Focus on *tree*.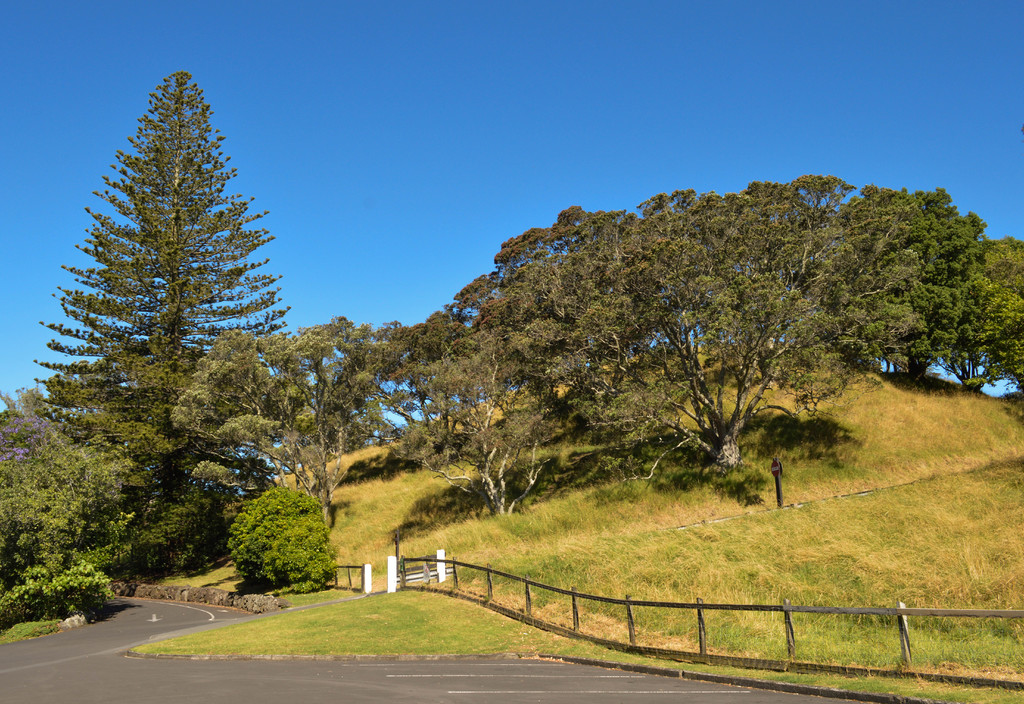
Focused at x1=168, y1=328, x2=413, y2=532.
